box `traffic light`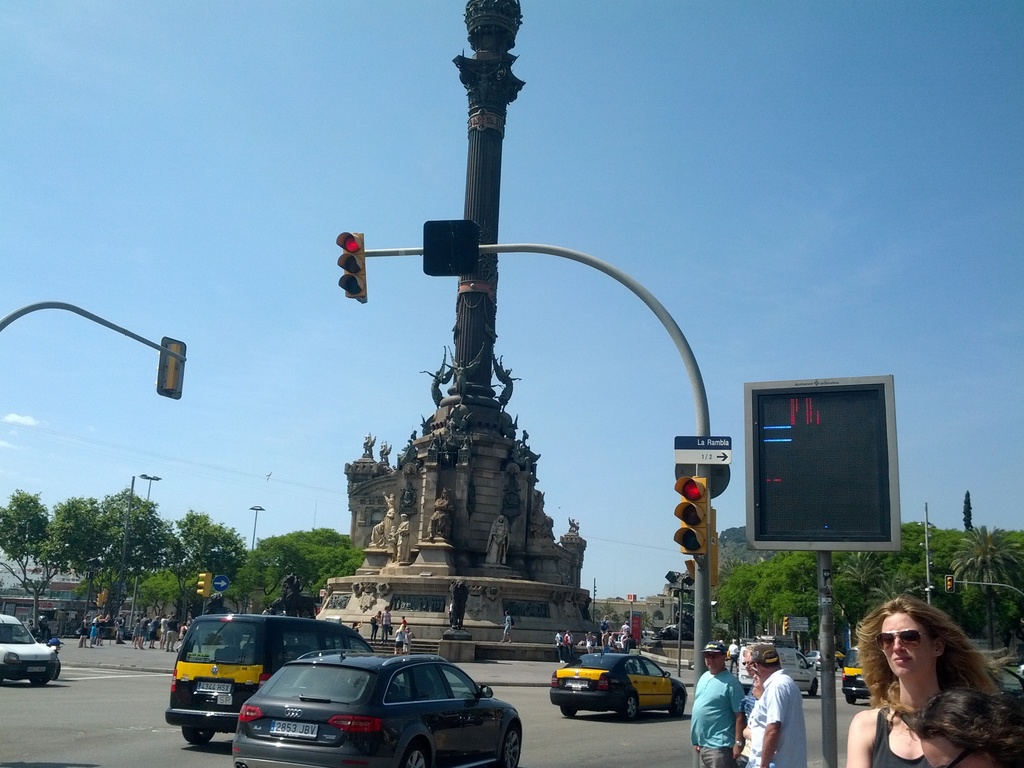
<bbox>660, 597, 665, 606</bbox>
